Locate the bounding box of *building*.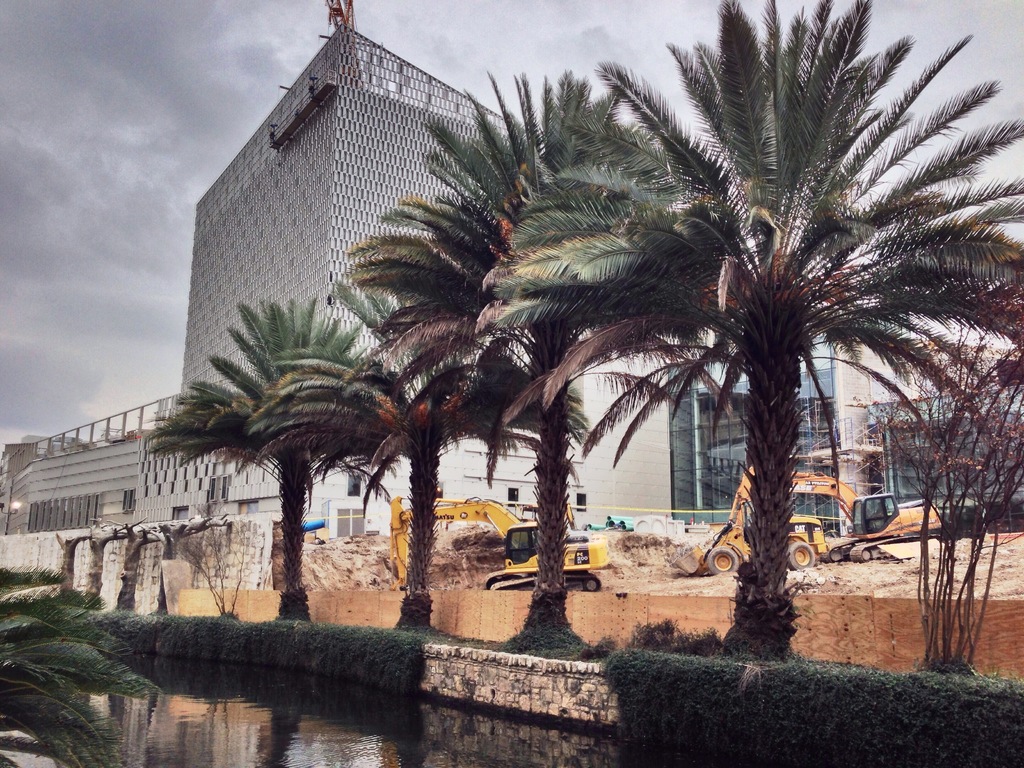
Bounding box: (left=0, top=27, right=673, bottom=540).
